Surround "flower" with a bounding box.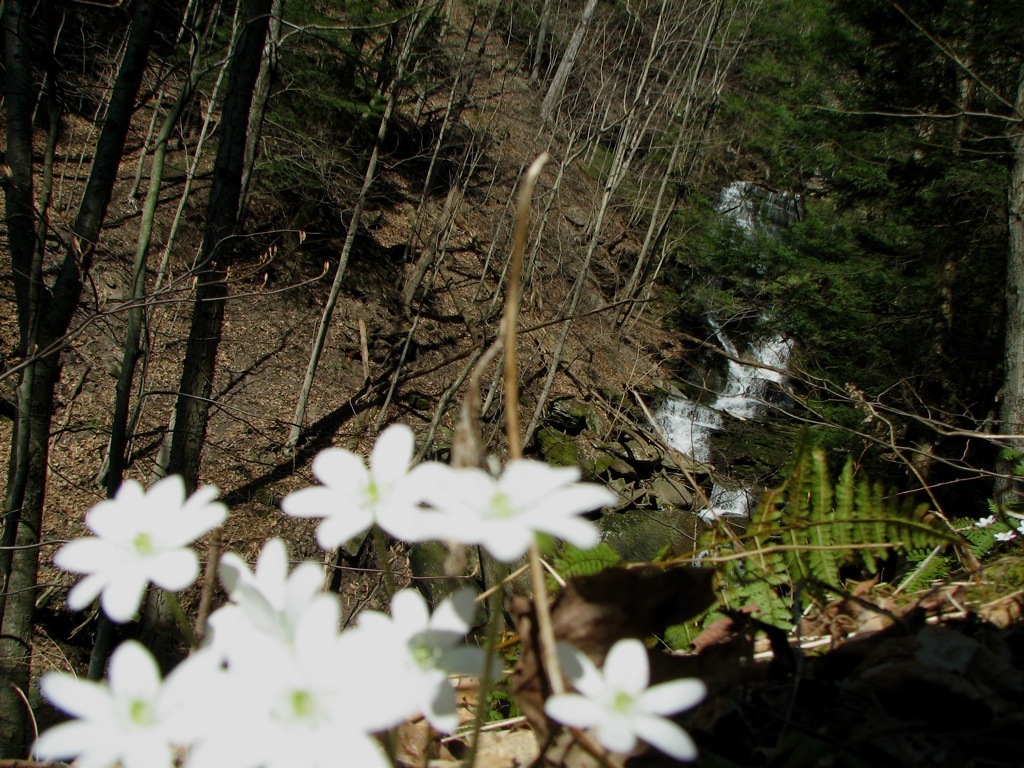
rect(549, 634, 701, 765).
